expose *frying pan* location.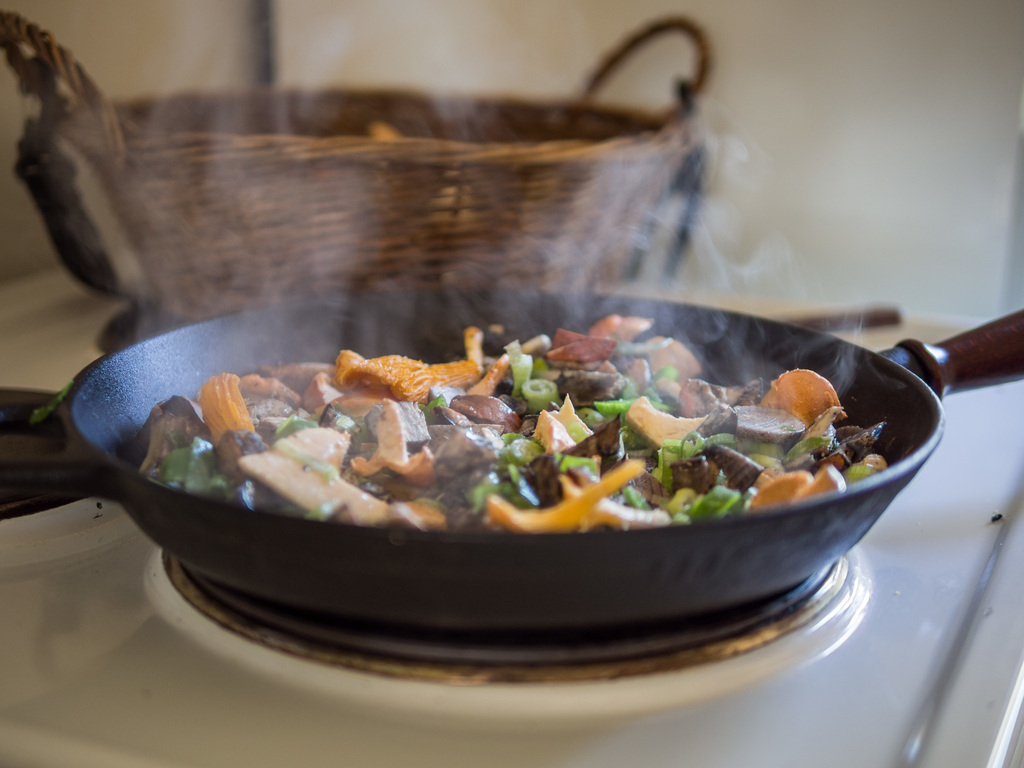
Exposed at {"x1": 59, "y1": 297, "x2": 1023, "y2": 633}.
